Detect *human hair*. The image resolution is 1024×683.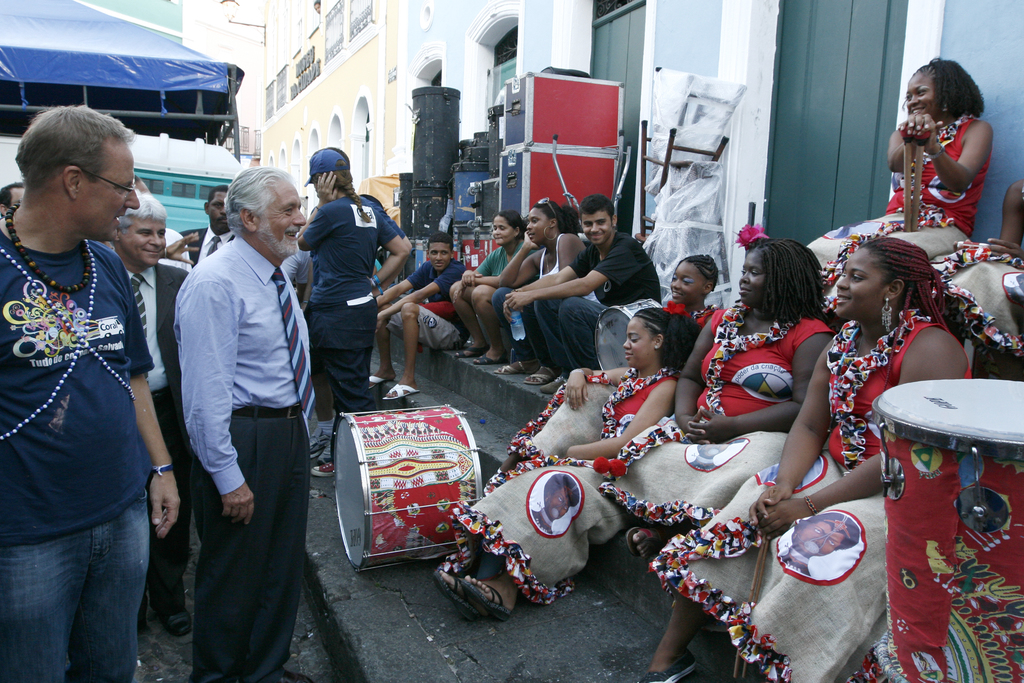
[left=309, top=157, right=378, bottom=226].
